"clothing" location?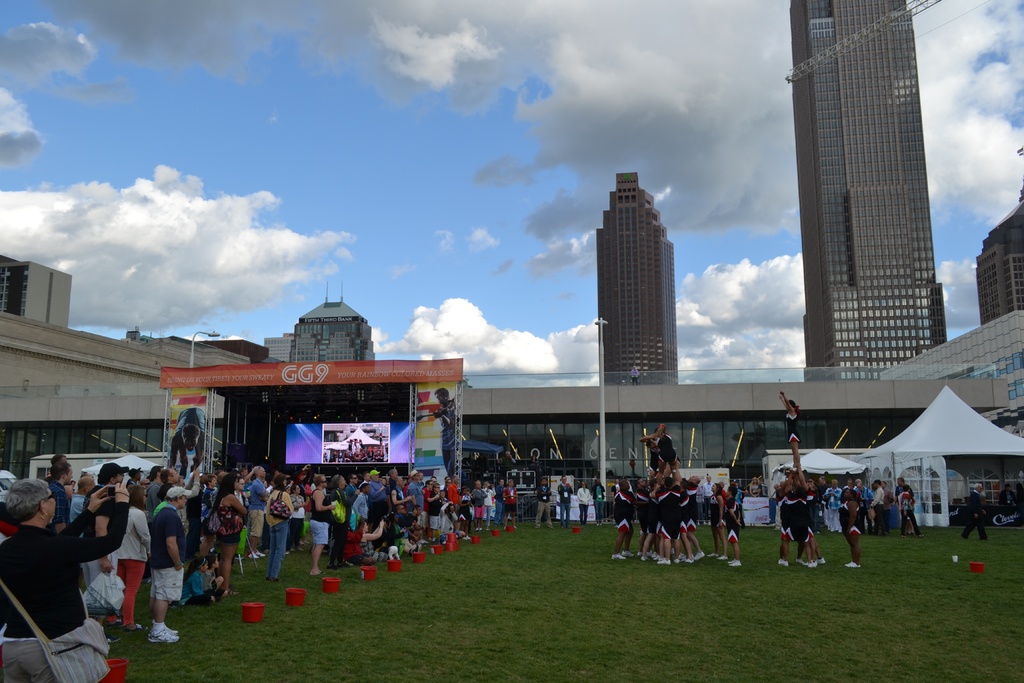
(148,499,185,602)
